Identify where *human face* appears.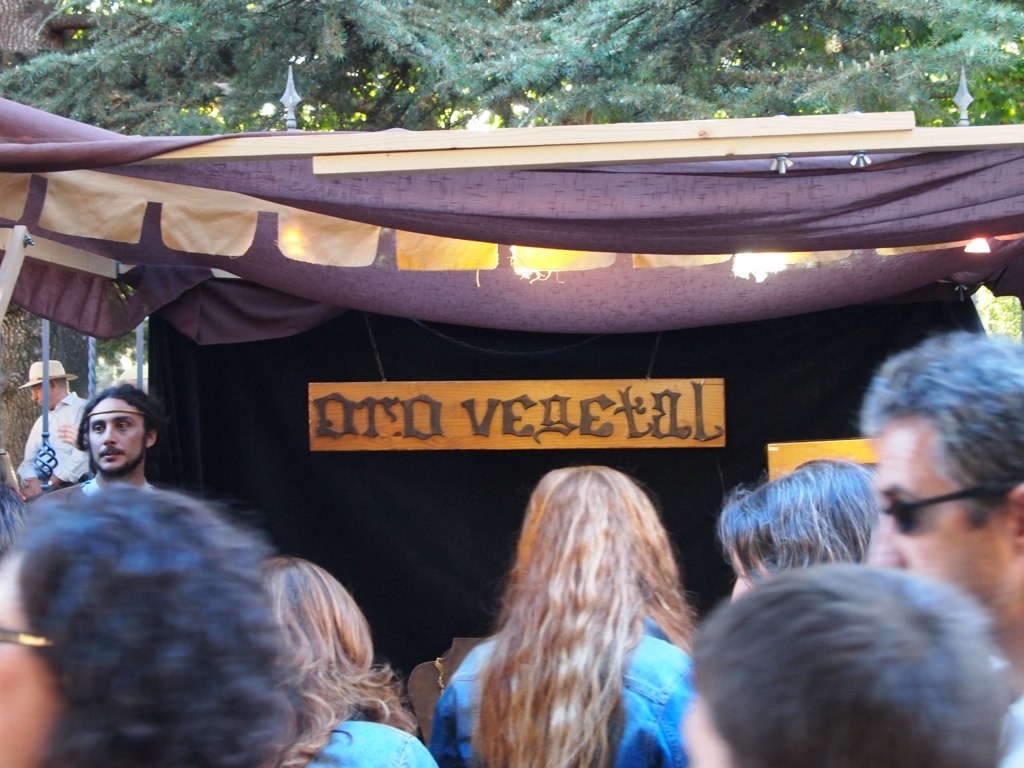
Appears at (left=0, top=554, right=63, bottom=766).
